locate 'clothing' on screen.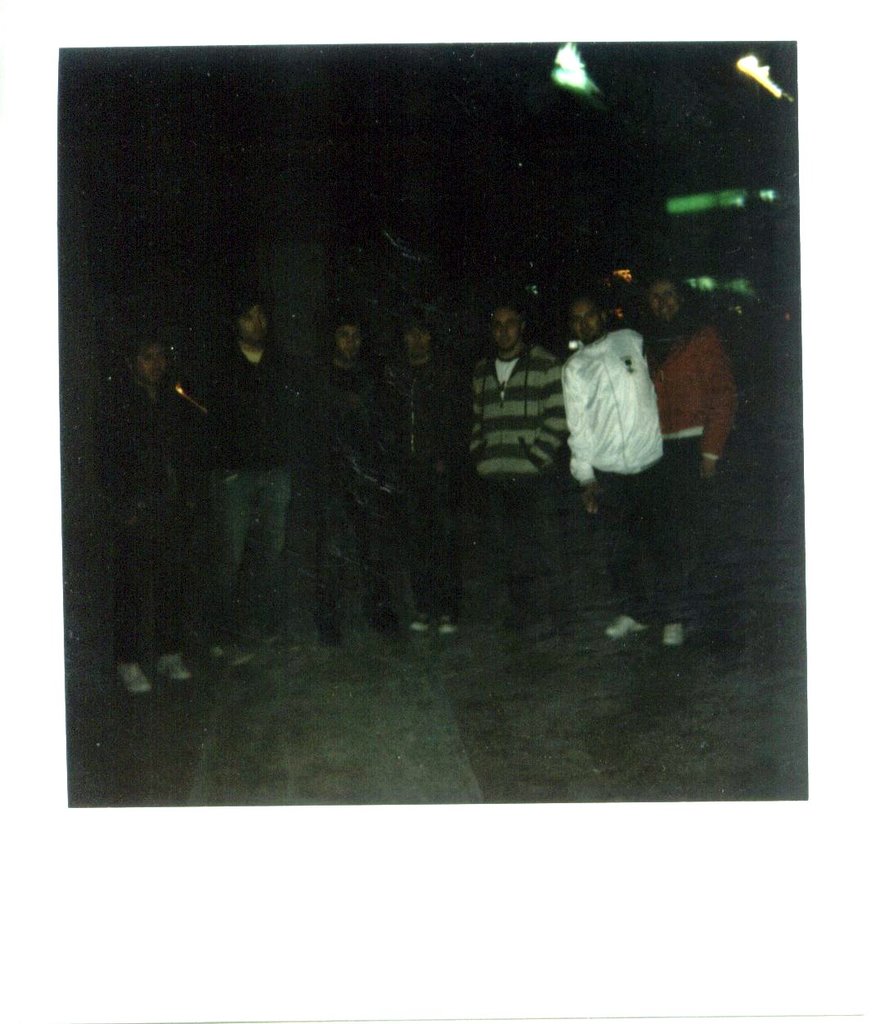
On screen at <box>317,457,400,634</box>.
